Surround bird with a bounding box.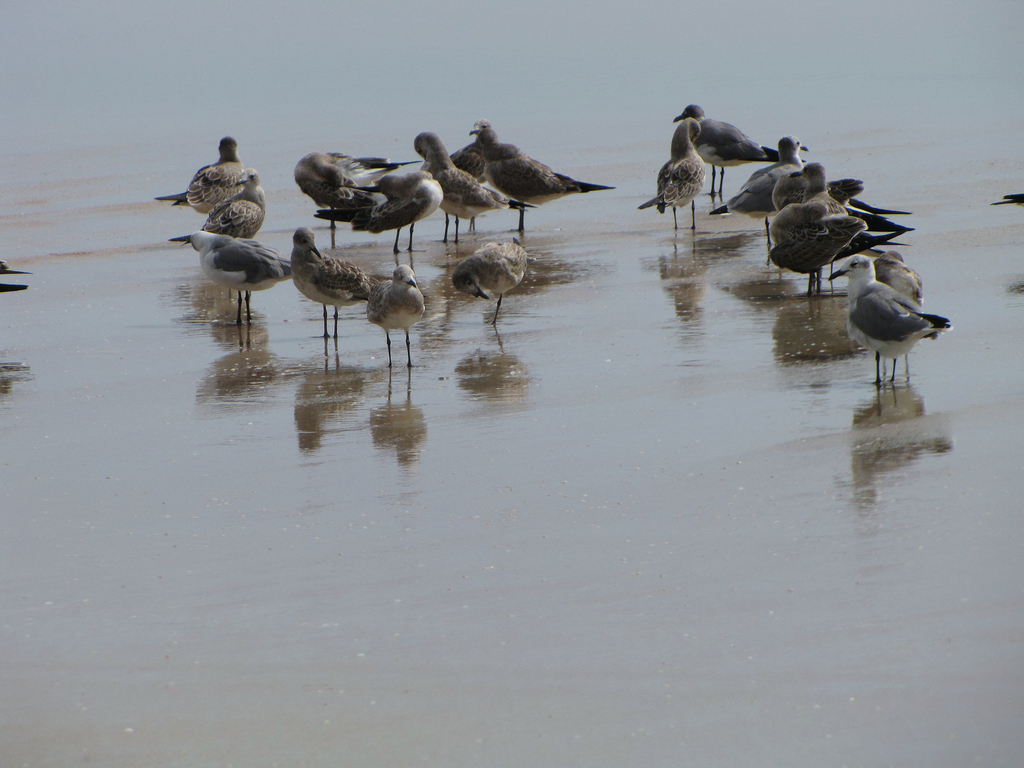
<bbox>416, 133, 538, 243</bbox>.
